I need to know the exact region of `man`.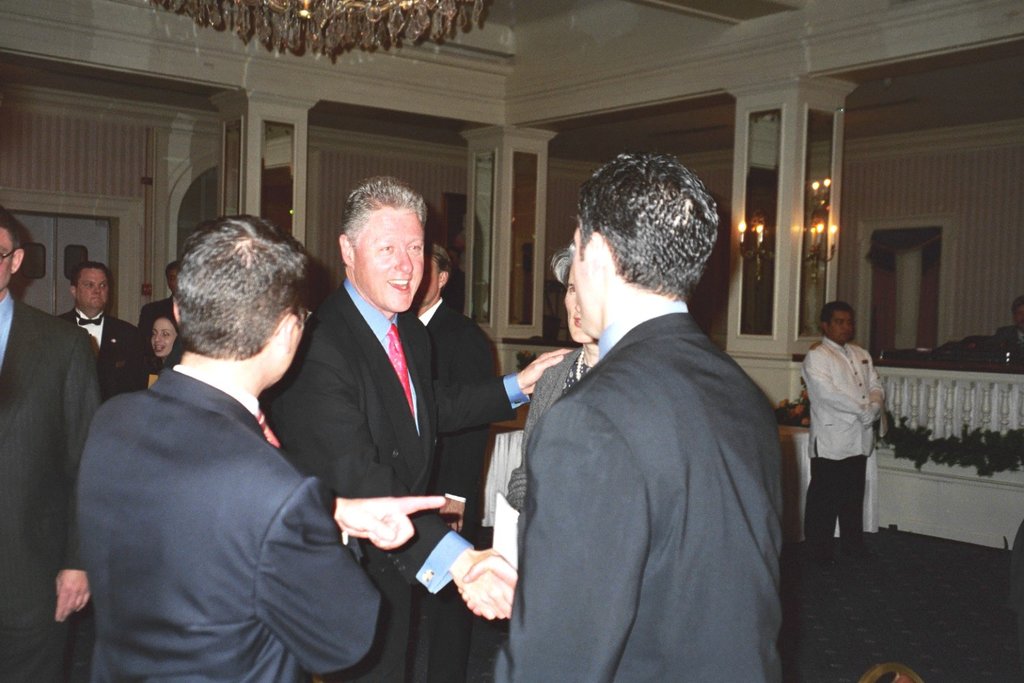
Region: rect(141, 265, 186, 339).
